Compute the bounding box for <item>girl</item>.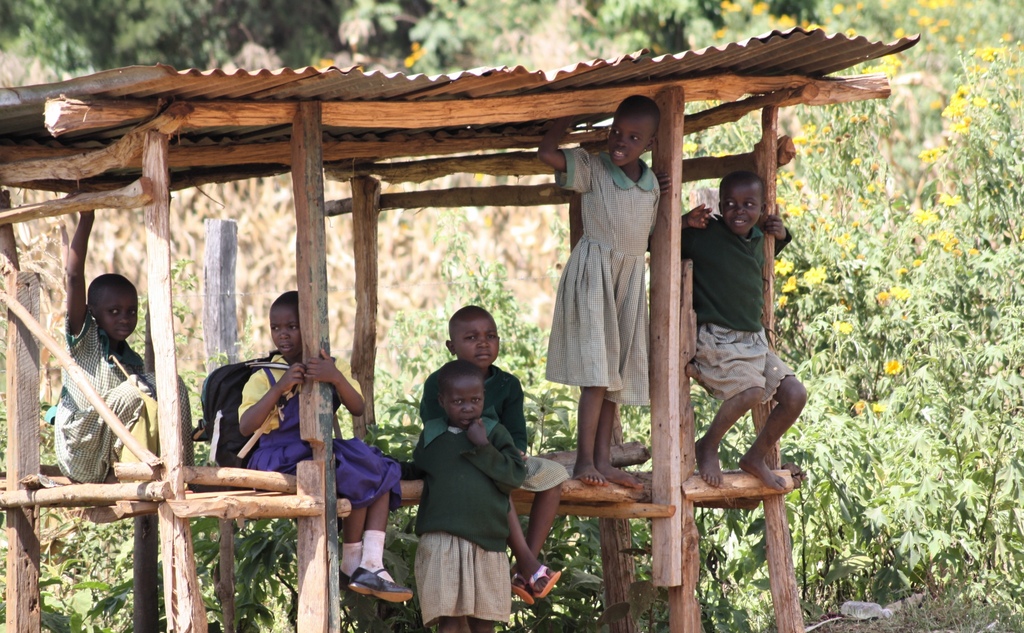
400, 374, 530, 632.
